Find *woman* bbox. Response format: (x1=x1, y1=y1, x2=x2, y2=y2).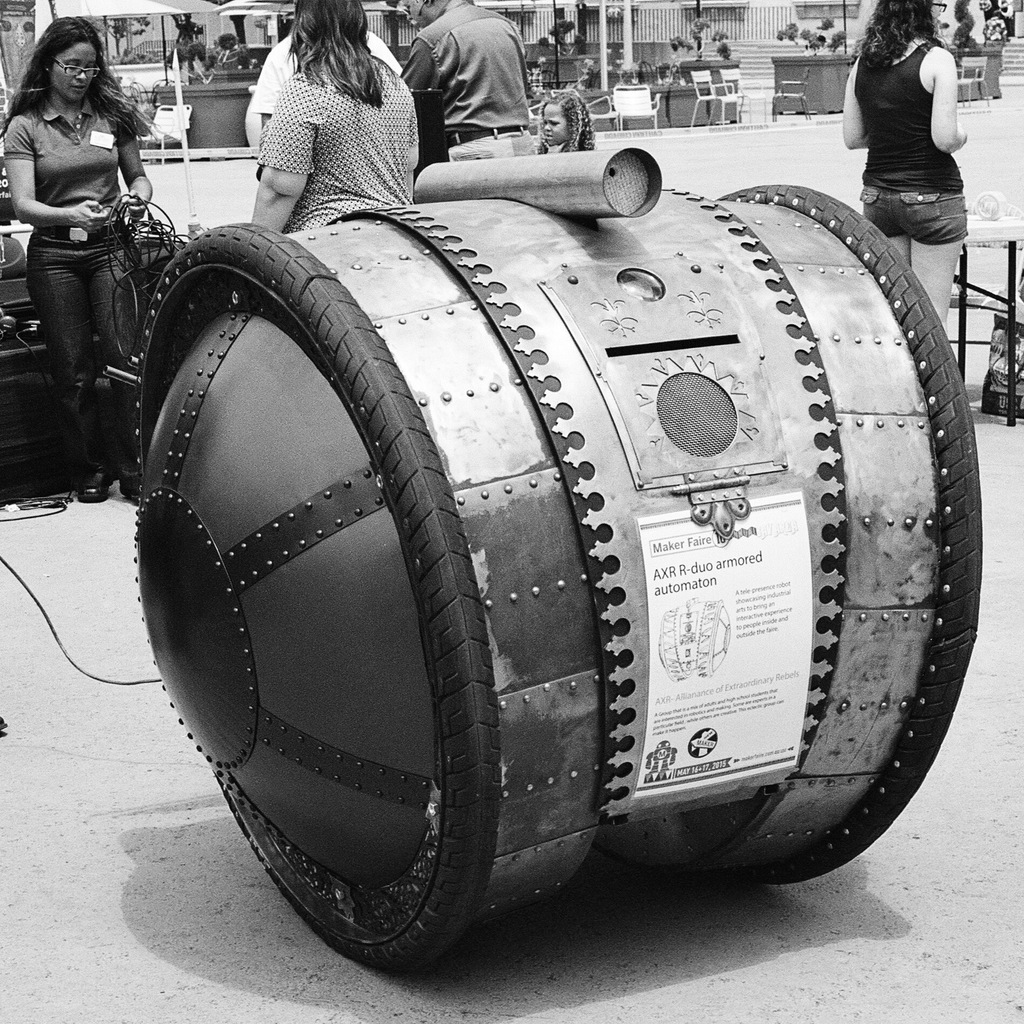
(x1=833, y1=0, x2=963, y2=324).
